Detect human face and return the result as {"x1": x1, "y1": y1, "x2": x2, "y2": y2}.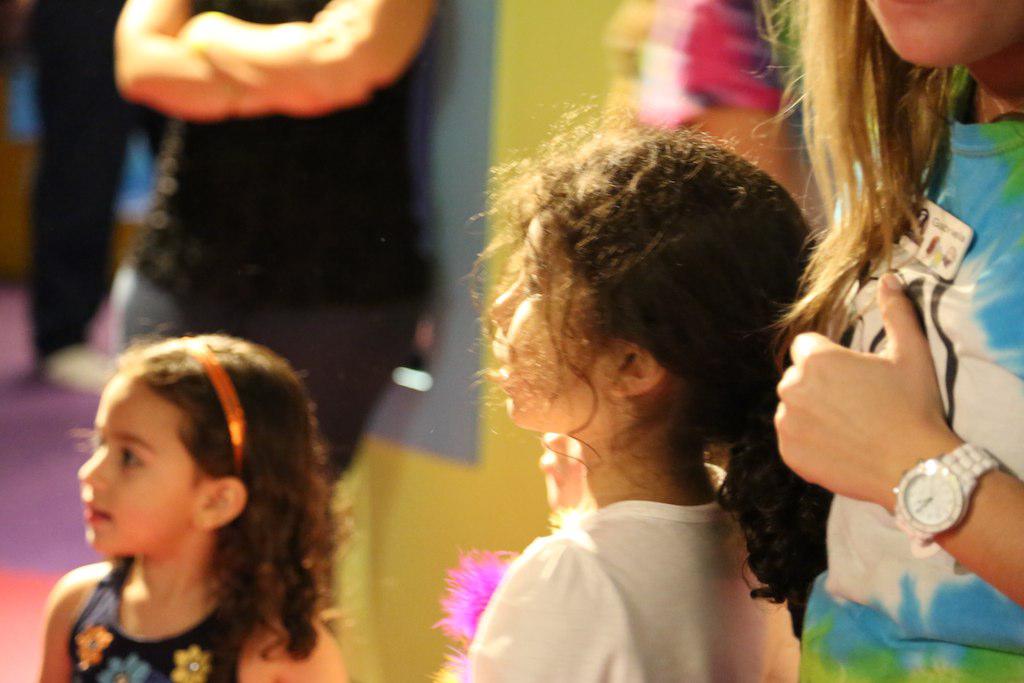
{"x1": 866, "y1": 1, "x2": 1023, "y2": 66}.
